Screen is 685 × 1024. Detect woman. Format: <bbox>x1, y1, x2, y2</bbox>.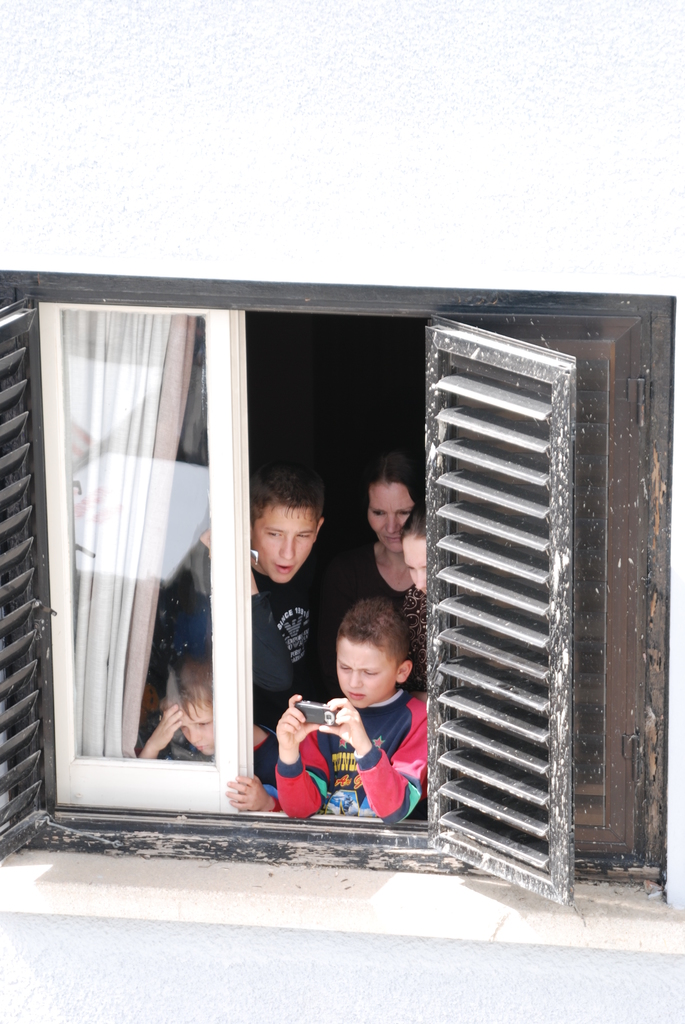
<bbox>320, 451, 423, 681</bbox>.
